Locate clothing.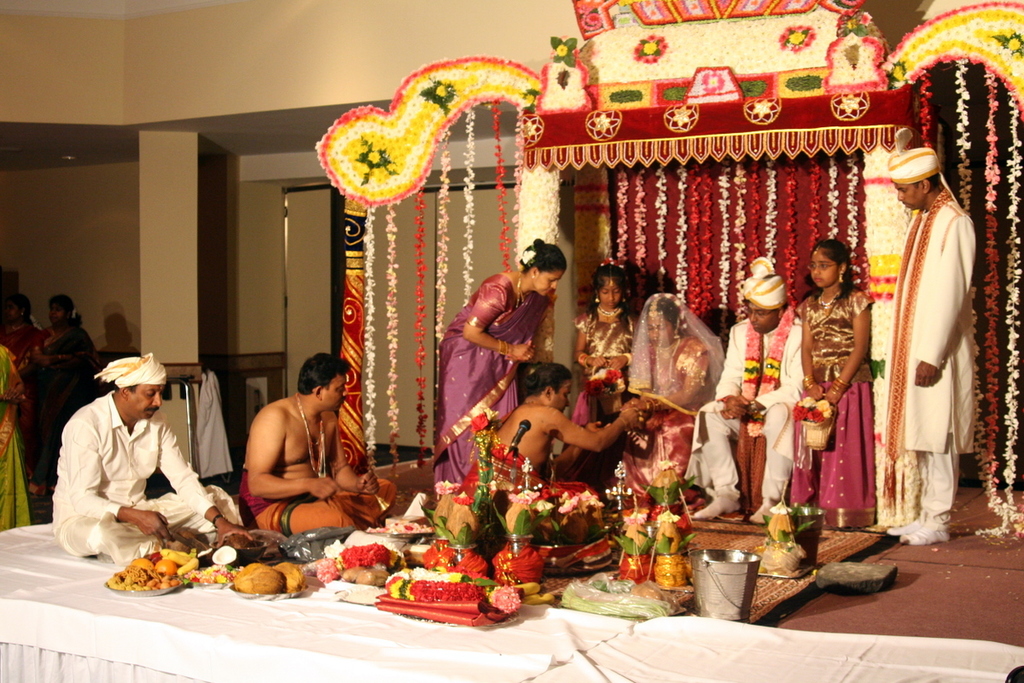
Bounding box: (431, 273, 555, 494).
